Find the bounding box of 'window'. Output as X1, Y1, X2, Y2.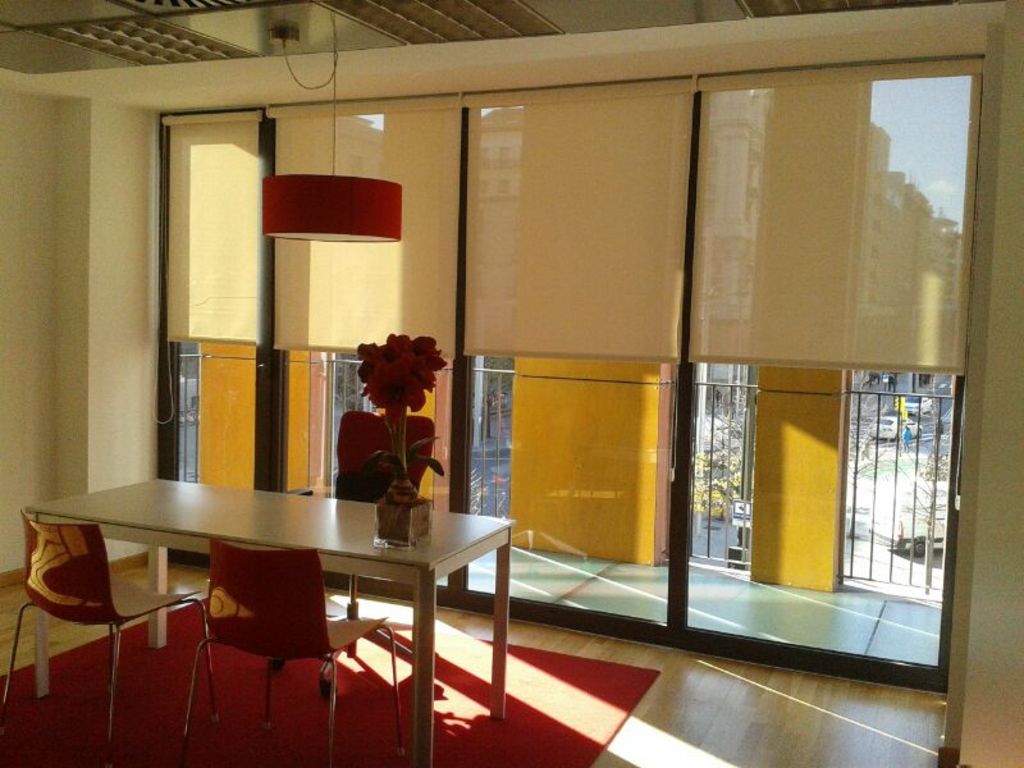
876, 223, 881, 230.
